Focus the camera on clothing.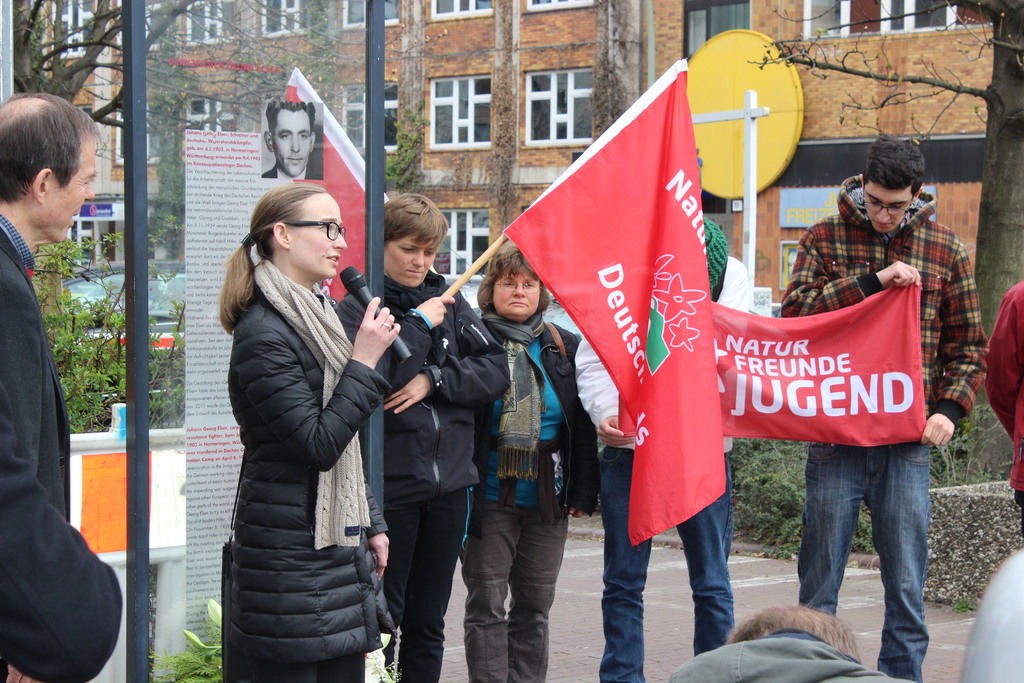
Focus region: bbox=(572, 253, 746, 682).
